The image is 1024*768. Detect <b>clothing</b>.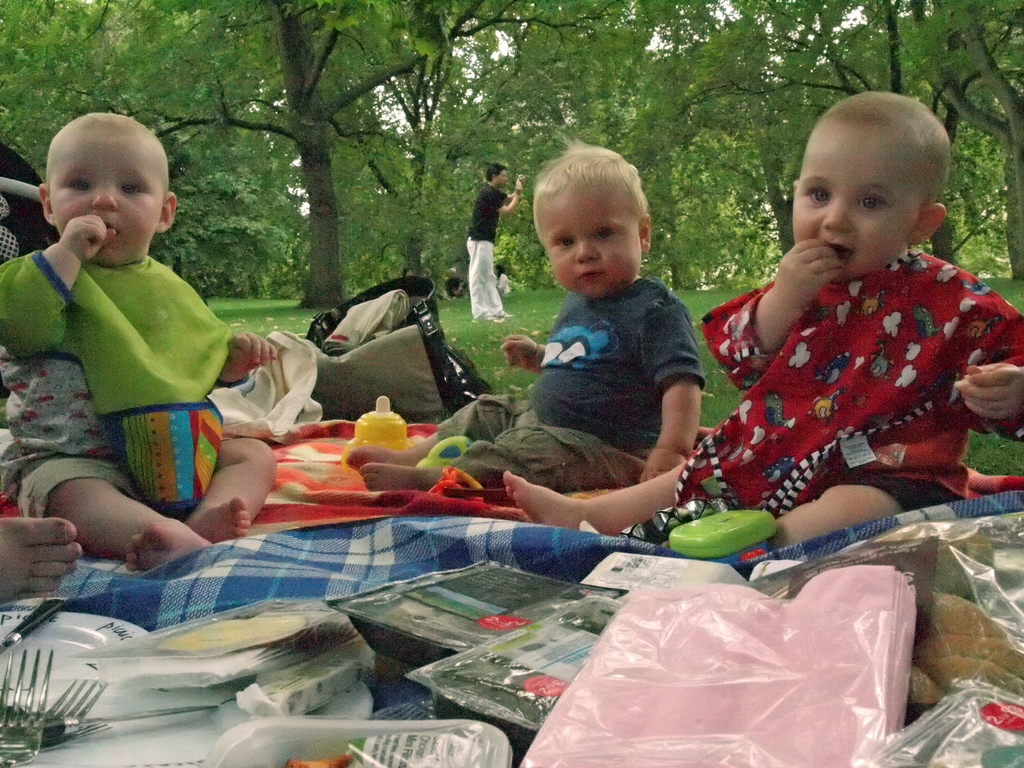
Detection: x1=480, y1=173, x2=509, y2=326.
